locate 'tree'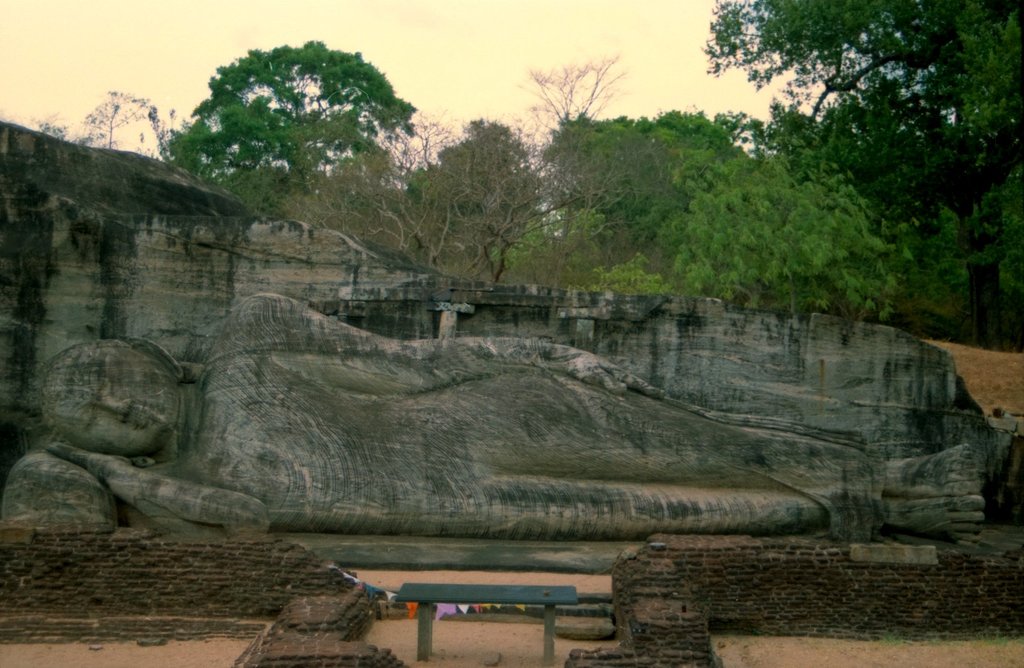
(left=170, top=30, right=428, bottom=228)
